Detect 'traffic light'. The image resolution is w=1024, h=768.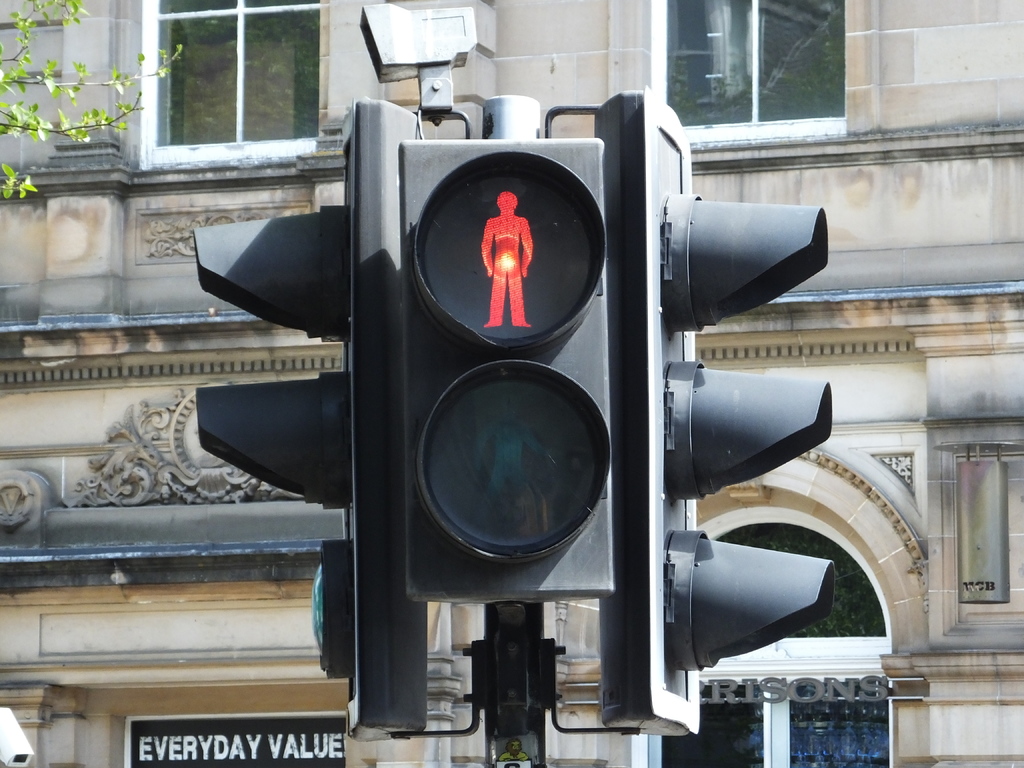
box=[594, 85, 835, 737].
